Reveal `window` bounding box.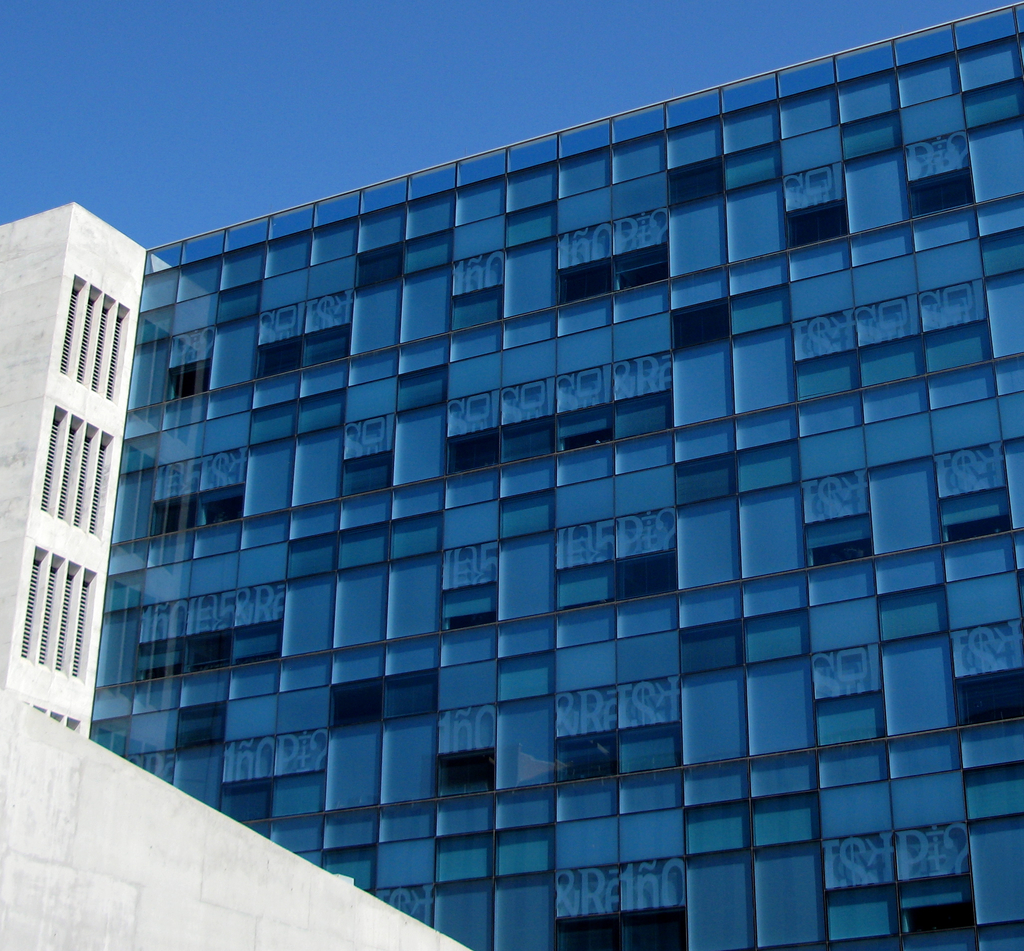
Revealed: 335,230,462,298.
